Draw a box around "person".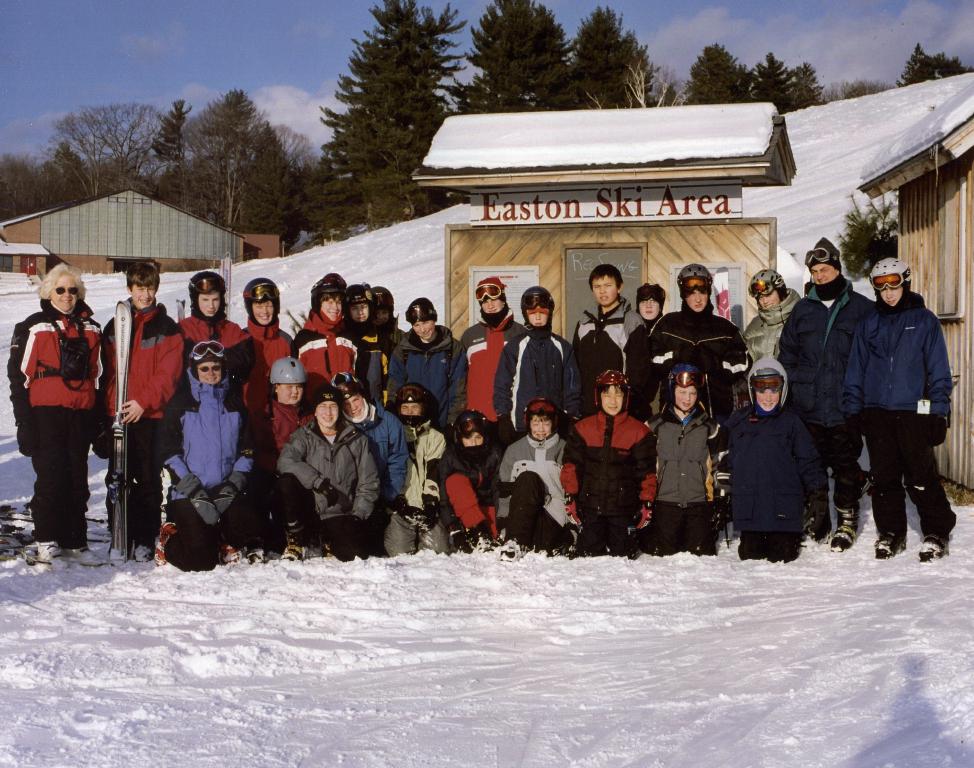
region(346, 284, 387, 382).
